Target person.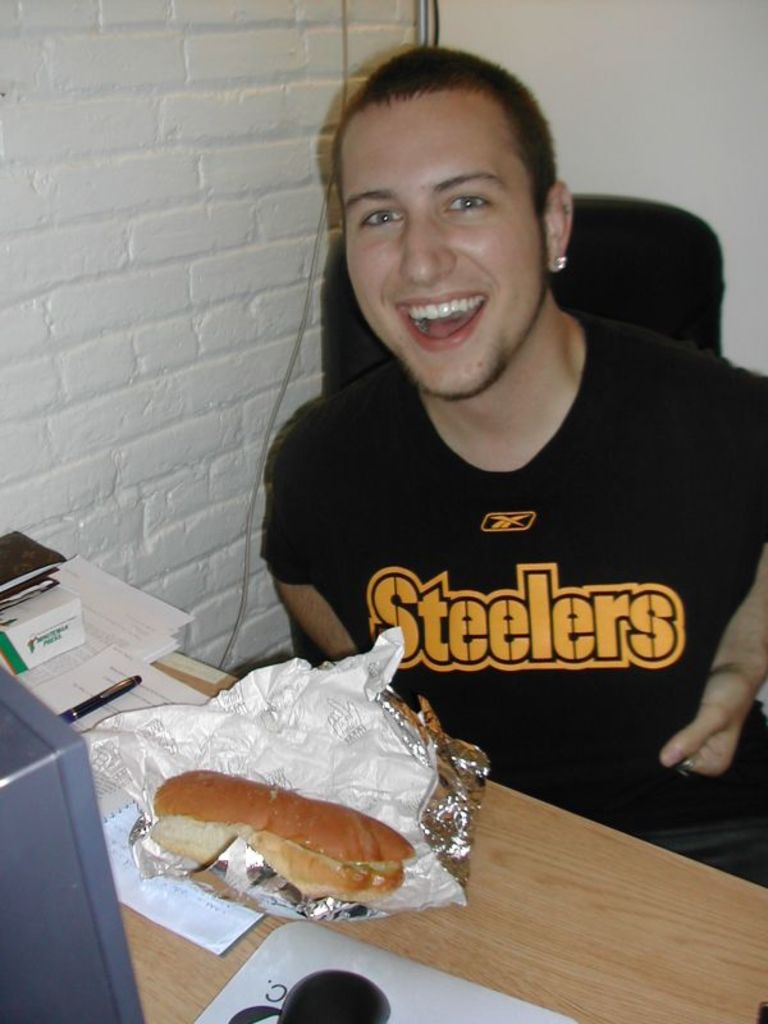
Target region: (left=264, top=44, right=767, bottom=891).
